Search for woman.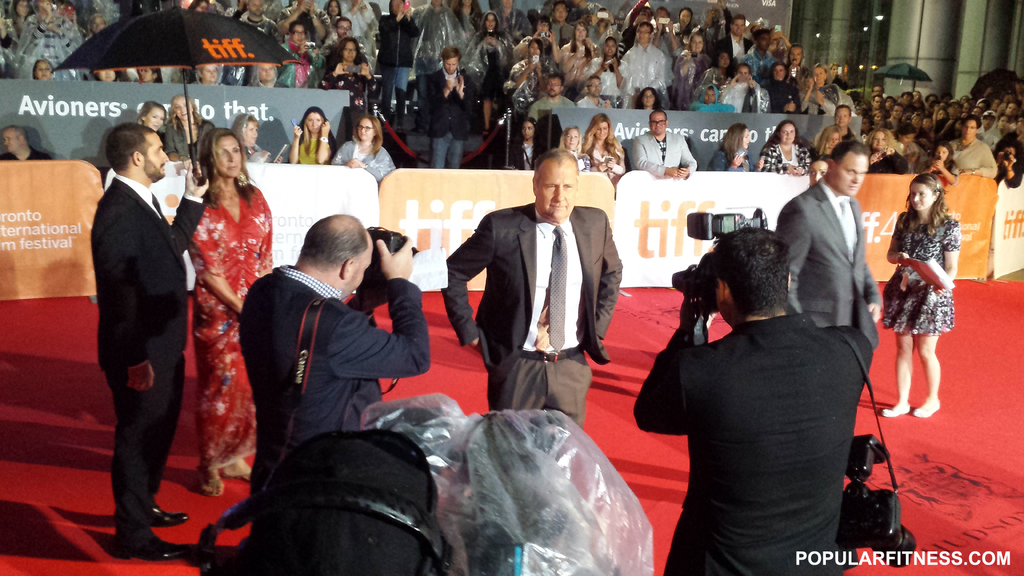
Found at region(321, 40, 378, 93).
